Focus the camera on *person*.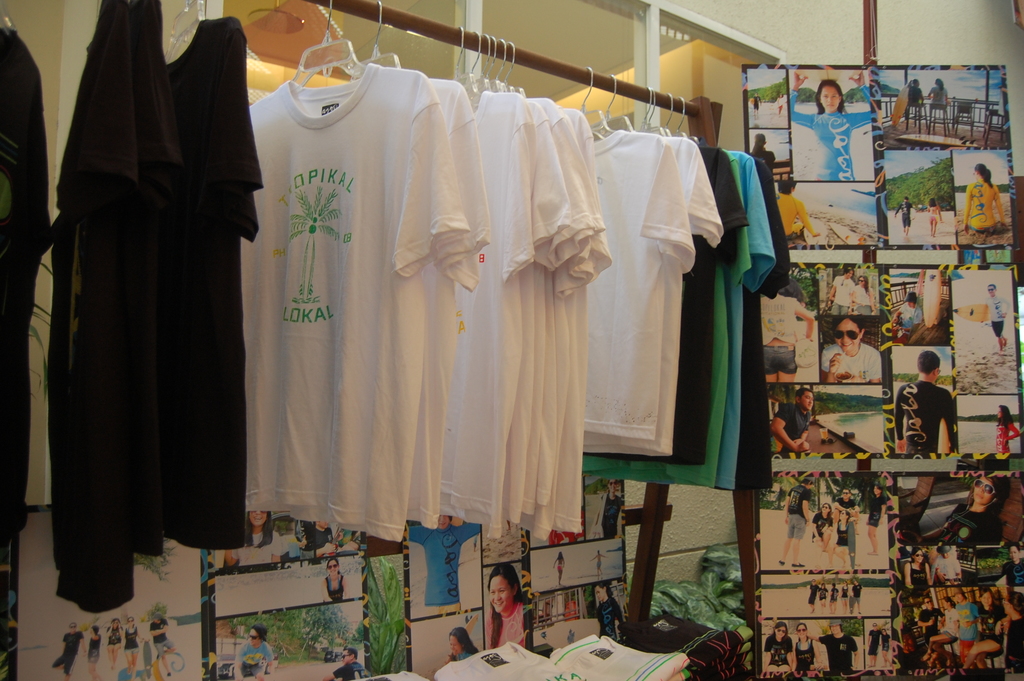
Focus region: 444 624 476 662.
